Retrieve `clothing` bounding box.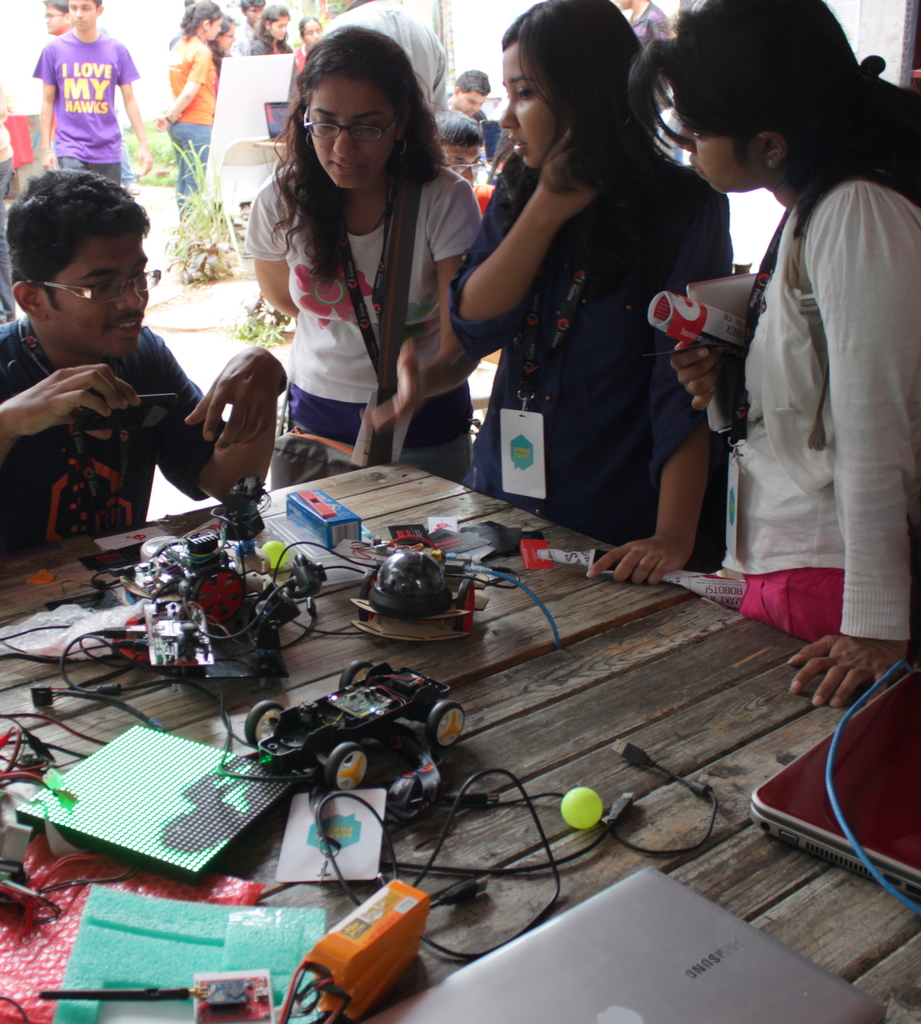
Bounding box: Rect(443, 135, 738, 548).
